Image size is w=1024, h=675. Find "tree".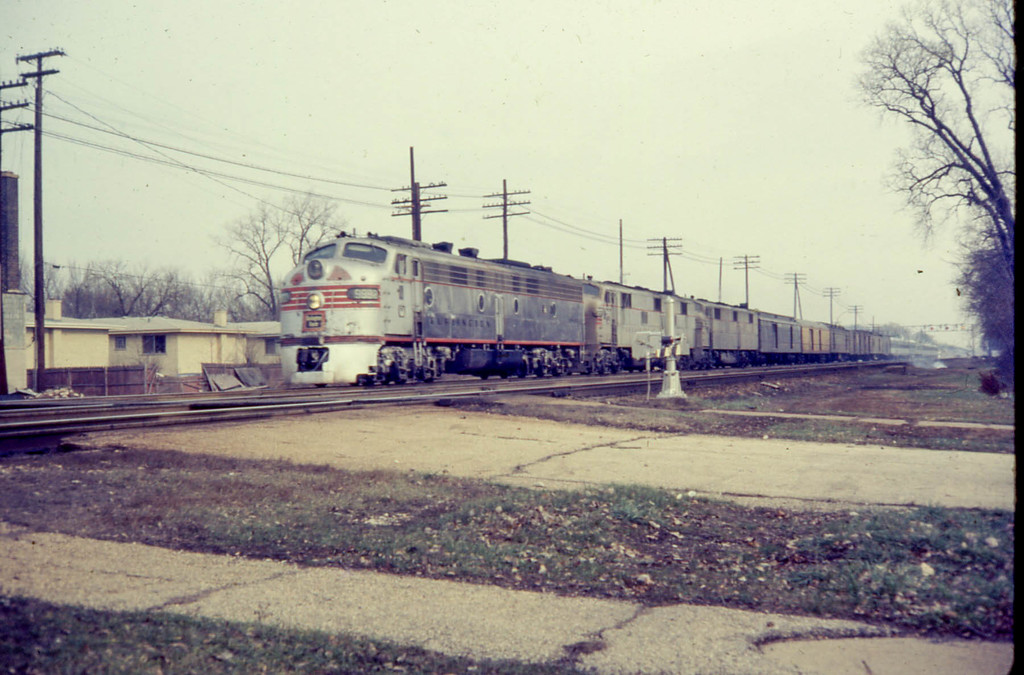
[x1=266, y1=190, x2=357, y2=262].
